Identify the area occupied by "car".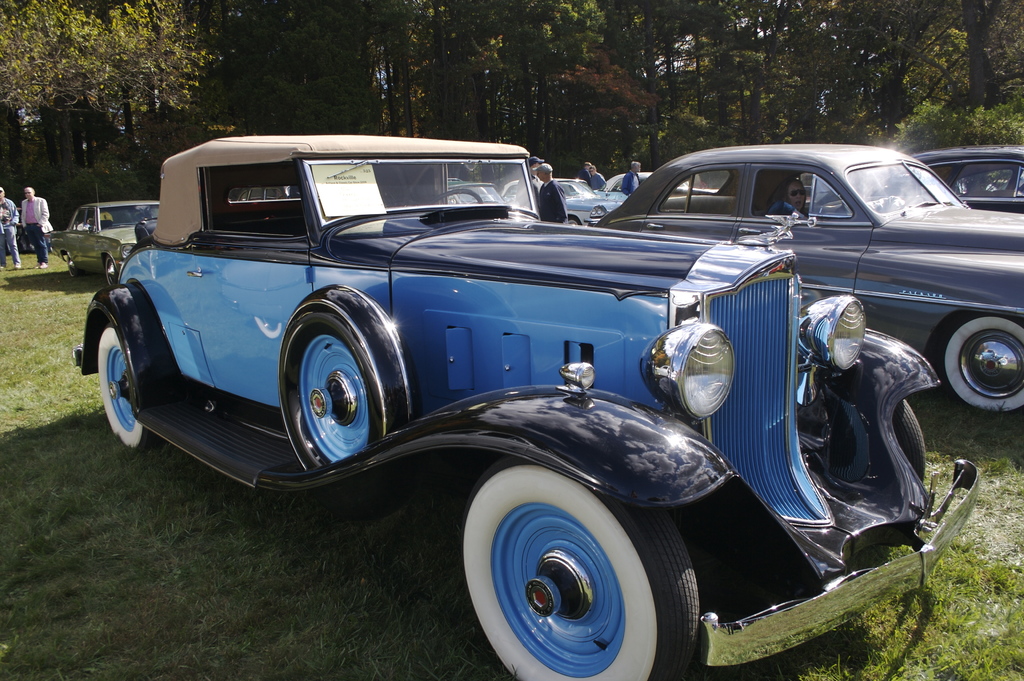
Area: (778,145,1023,226).
